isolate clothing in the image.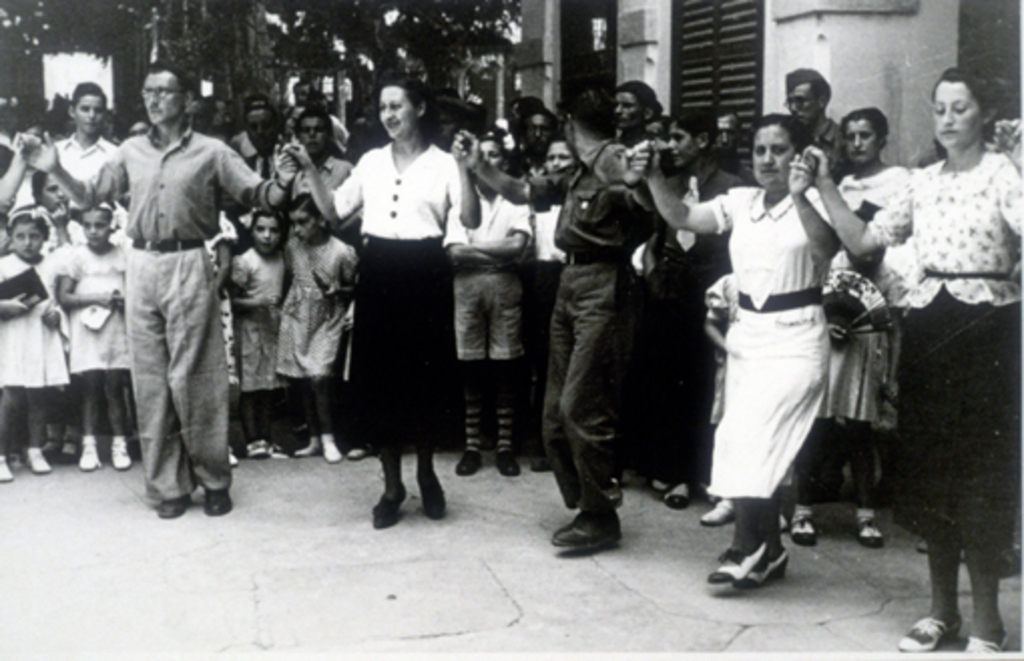
Isolated region: bbox(76, 125, 327, 522).
